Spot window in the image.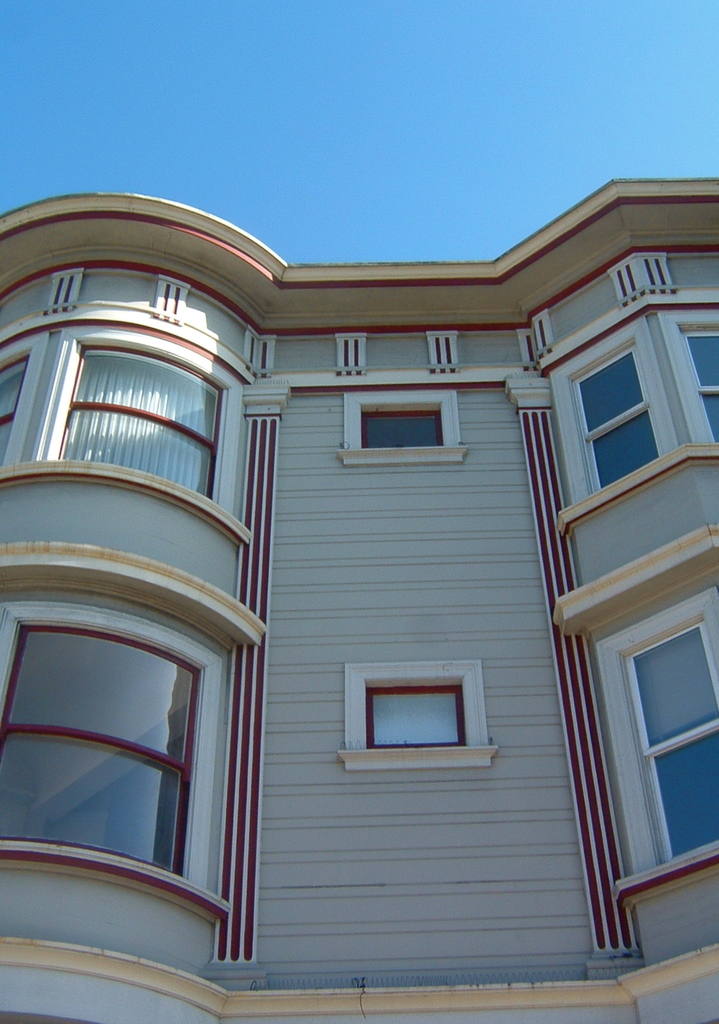
window found at BBox(359, 403, 448, 454).
